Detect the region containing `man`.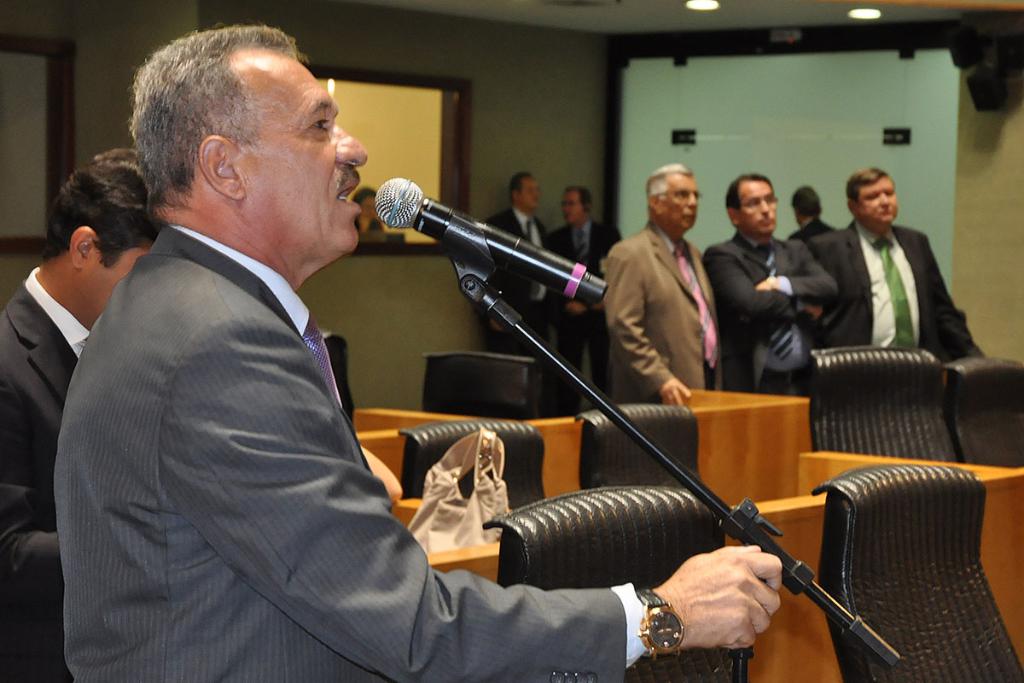
pyautogui.locateOnScreen(54, 18, 778, 682).
